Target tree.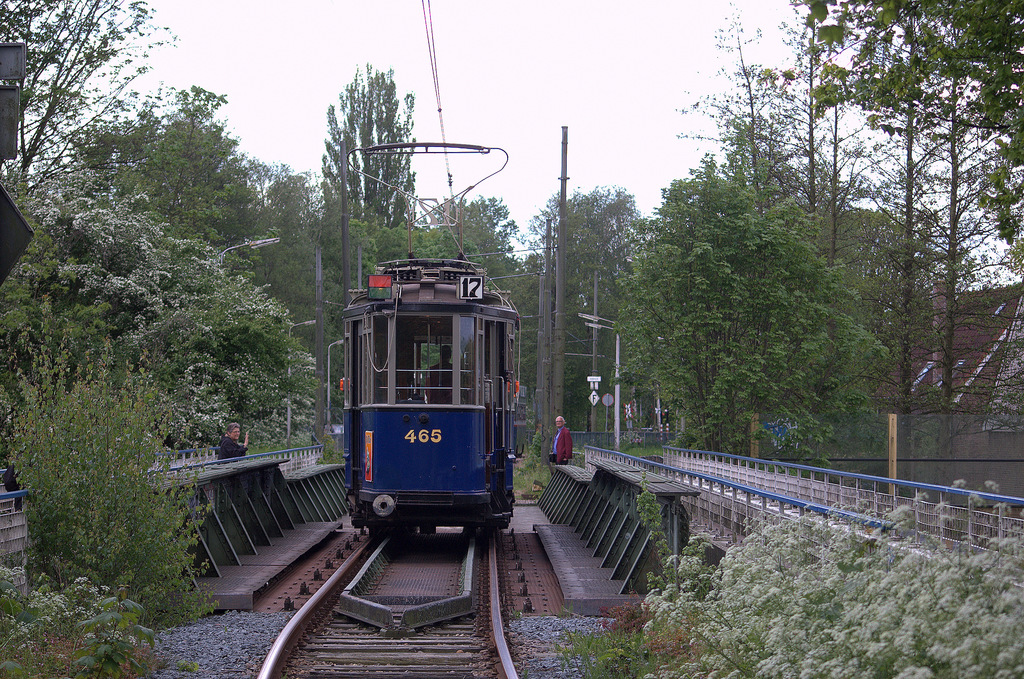
Target region: [440,193,533,265].
